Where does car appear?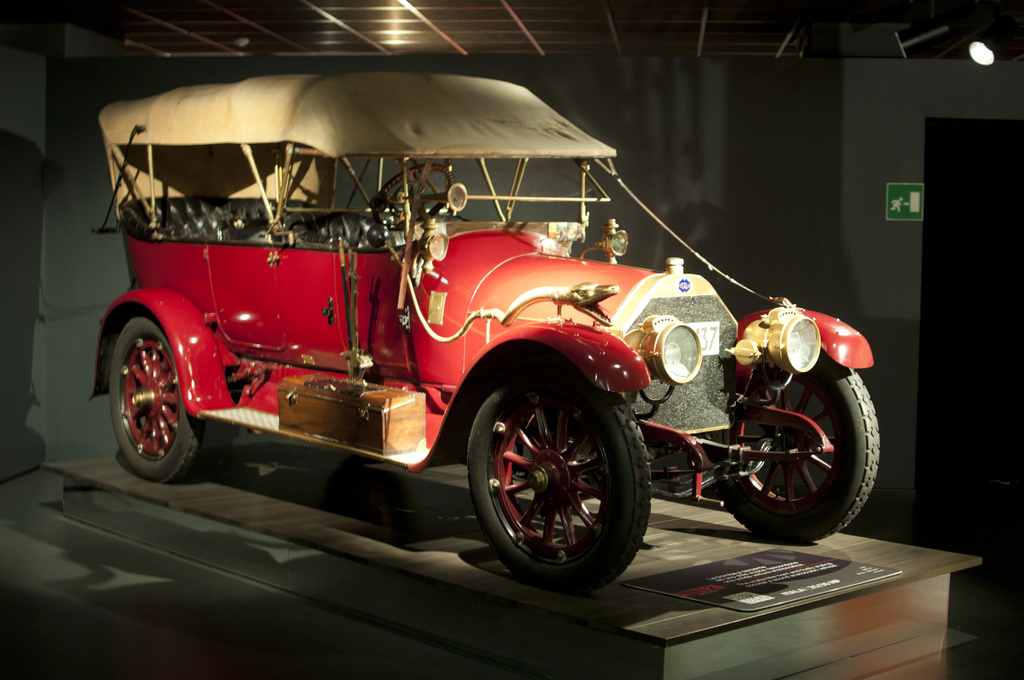
Appears at Rect(91, 70, 877, 590).
